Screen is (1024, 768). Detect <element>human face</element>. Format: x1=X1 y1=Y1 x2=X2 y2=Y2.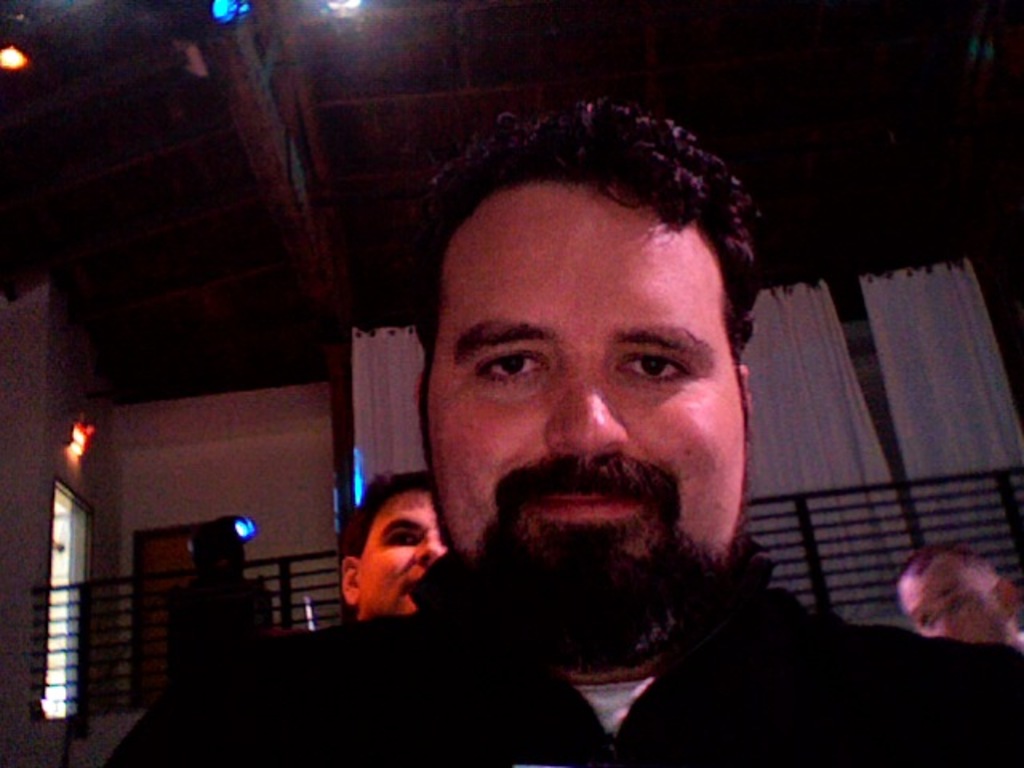
x1=898 y1=563 x2=1006 y2=643.
